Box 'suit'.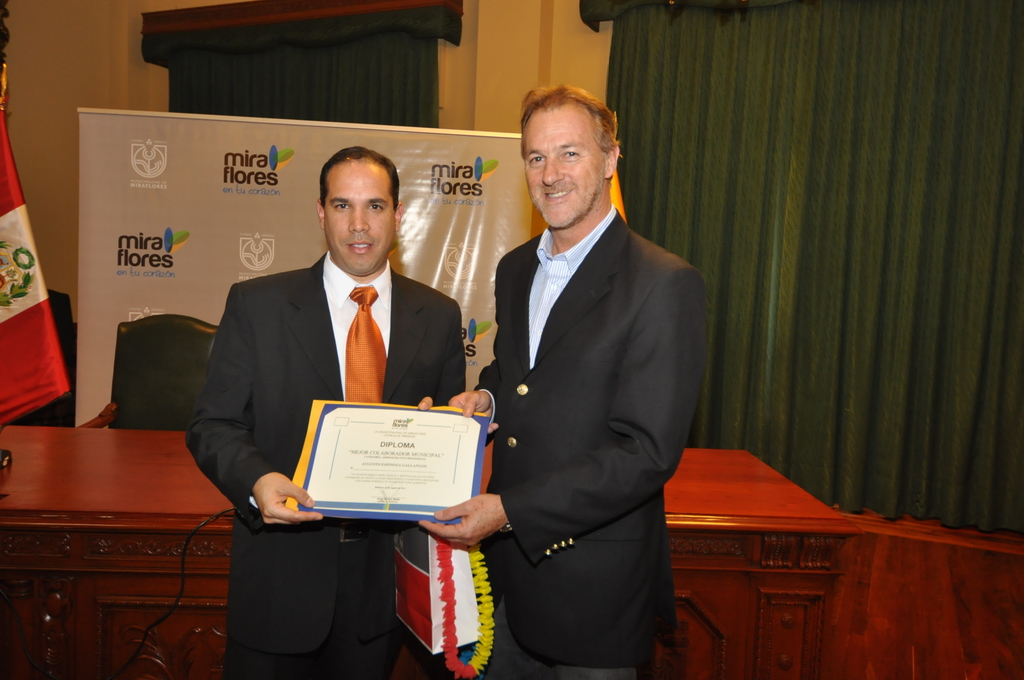
187,254,465,679.
